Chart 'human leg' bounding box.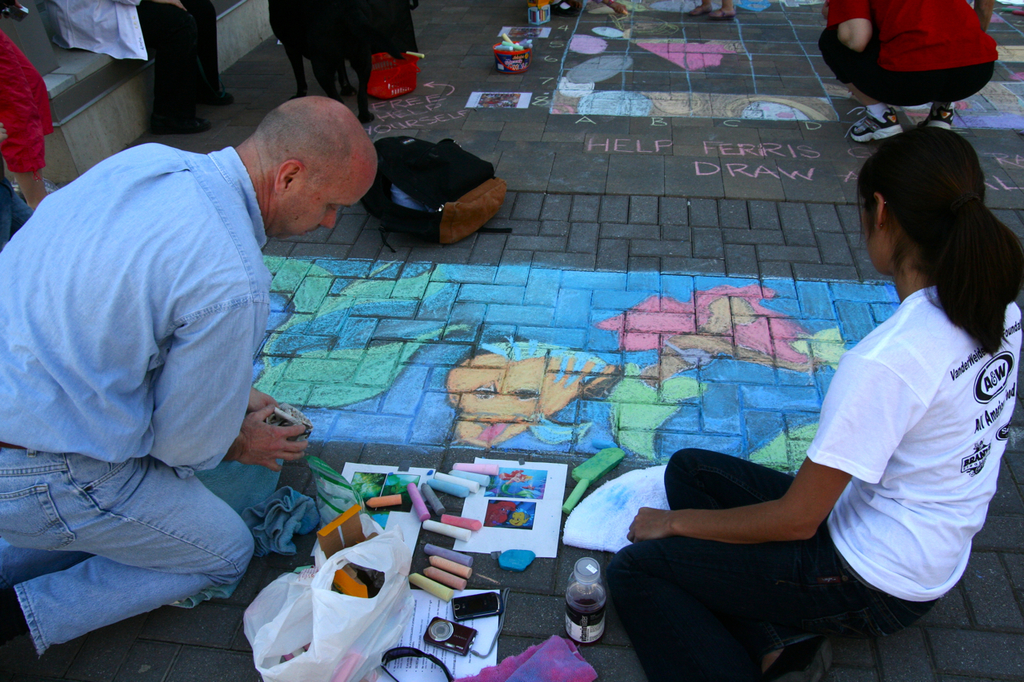
Charted: <bbox>91, 2, 208, 135</bbox>.
